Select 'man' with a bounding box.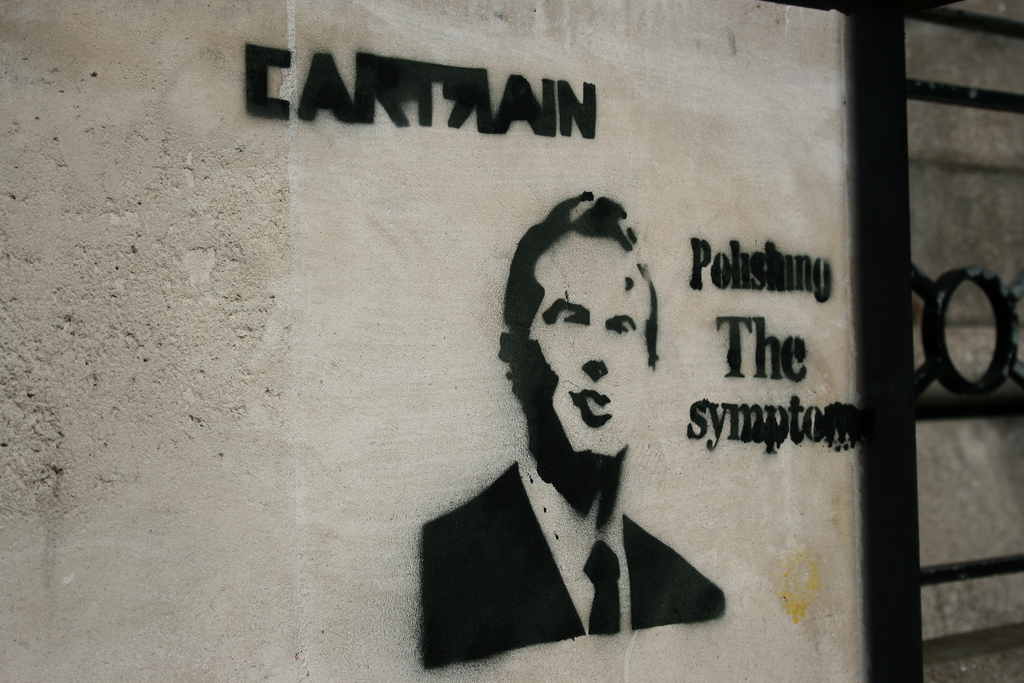
left=429, top=194, right=733, bottom=647.
